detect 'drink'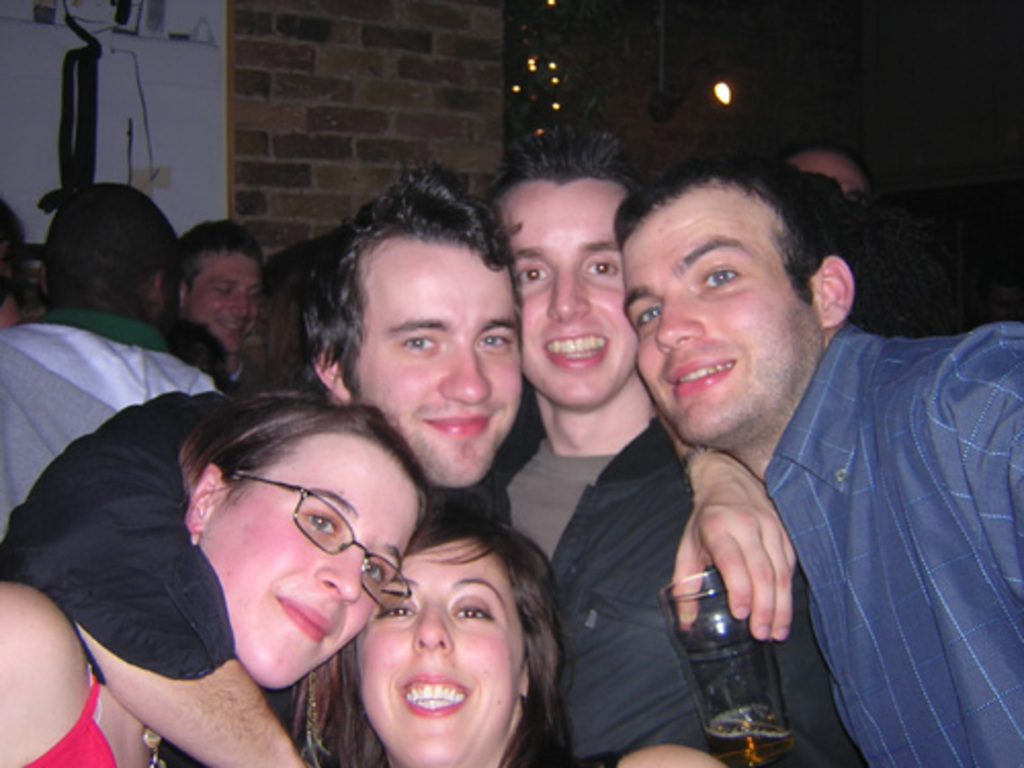
700 709 793 758
